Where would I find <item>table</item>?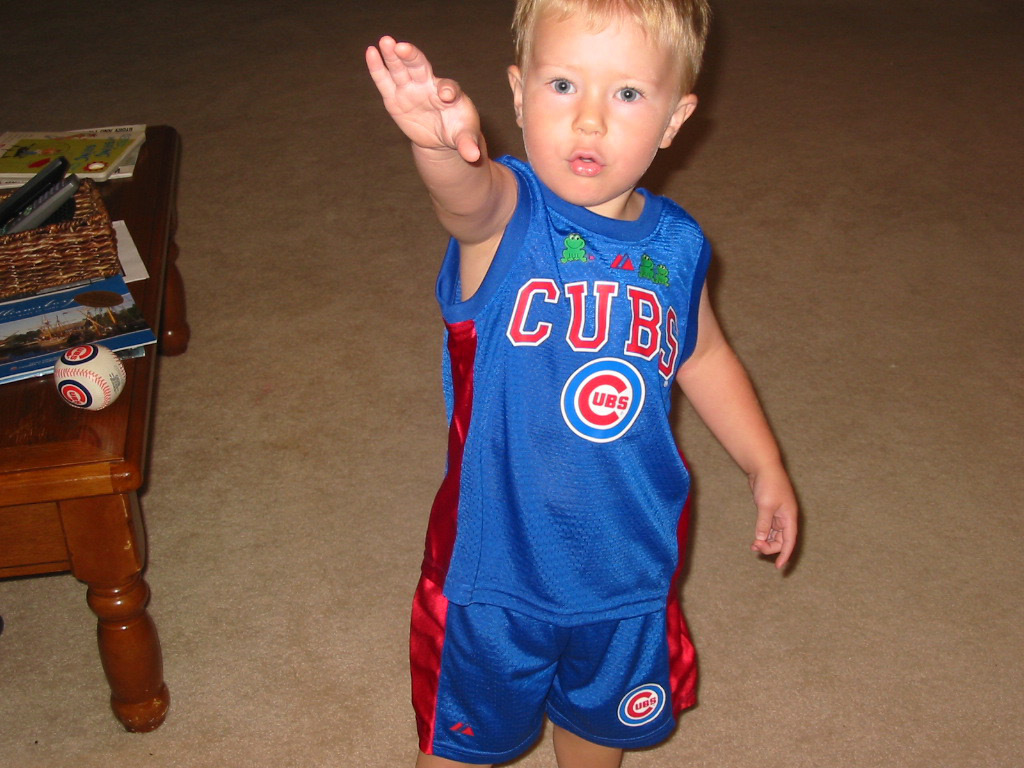
At [0,125,196,737].
